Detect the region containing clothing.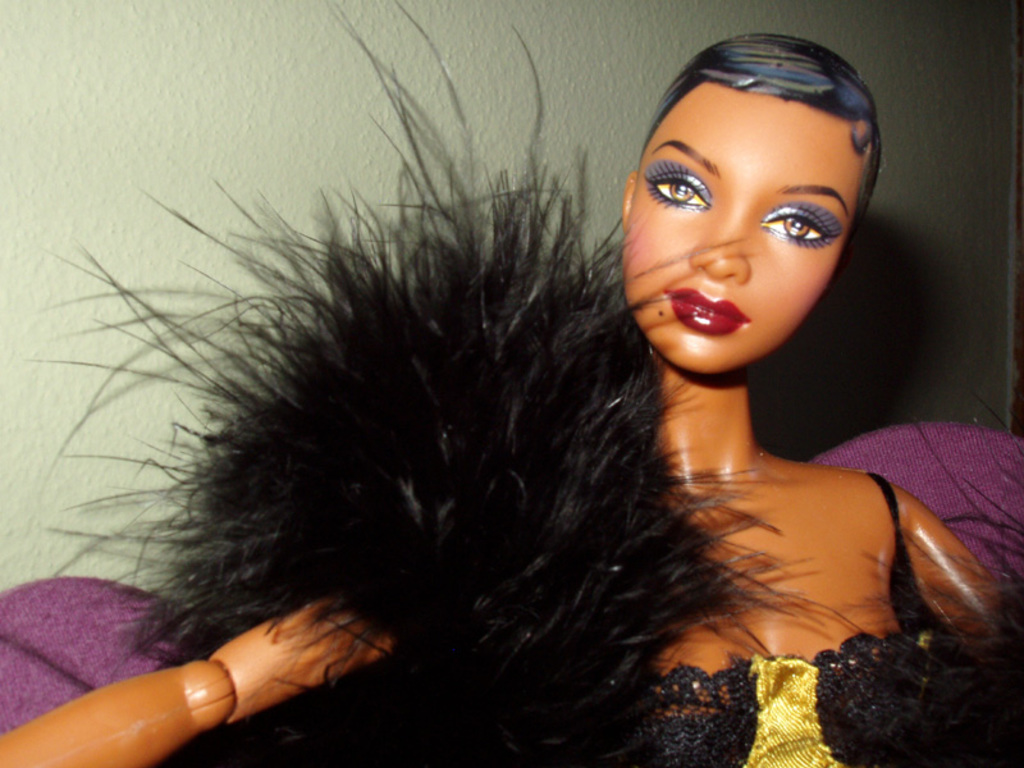
box=[4, 573, 355, 765].
